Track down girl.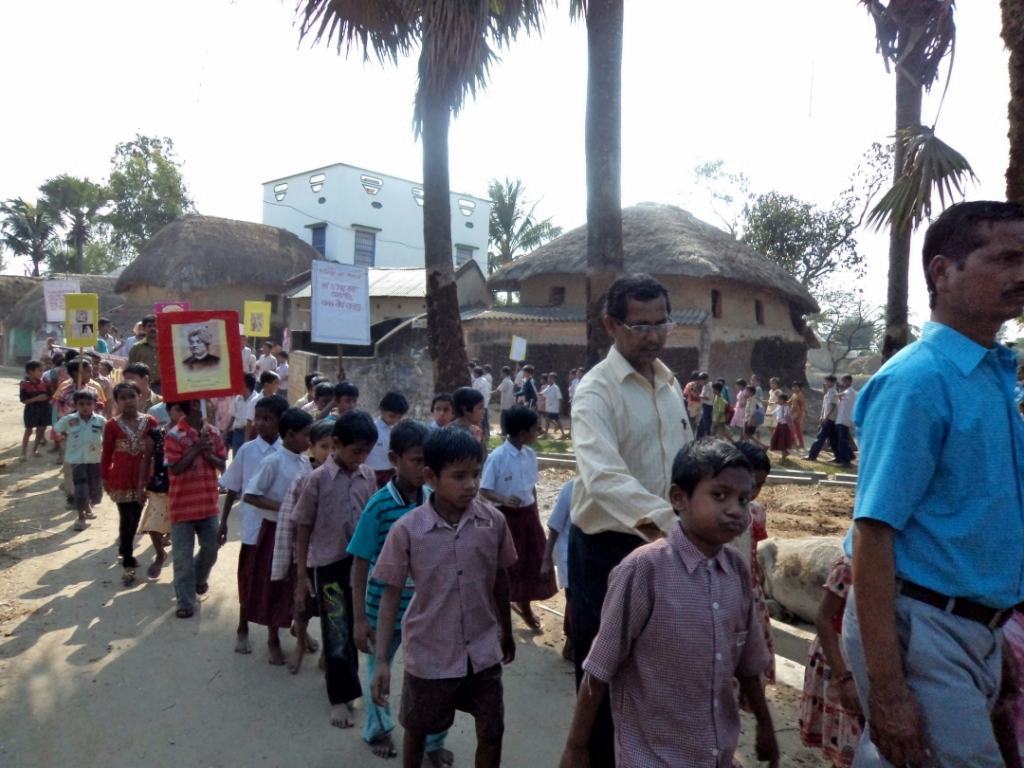
Tracked to region(447, 388, 484, 432).
